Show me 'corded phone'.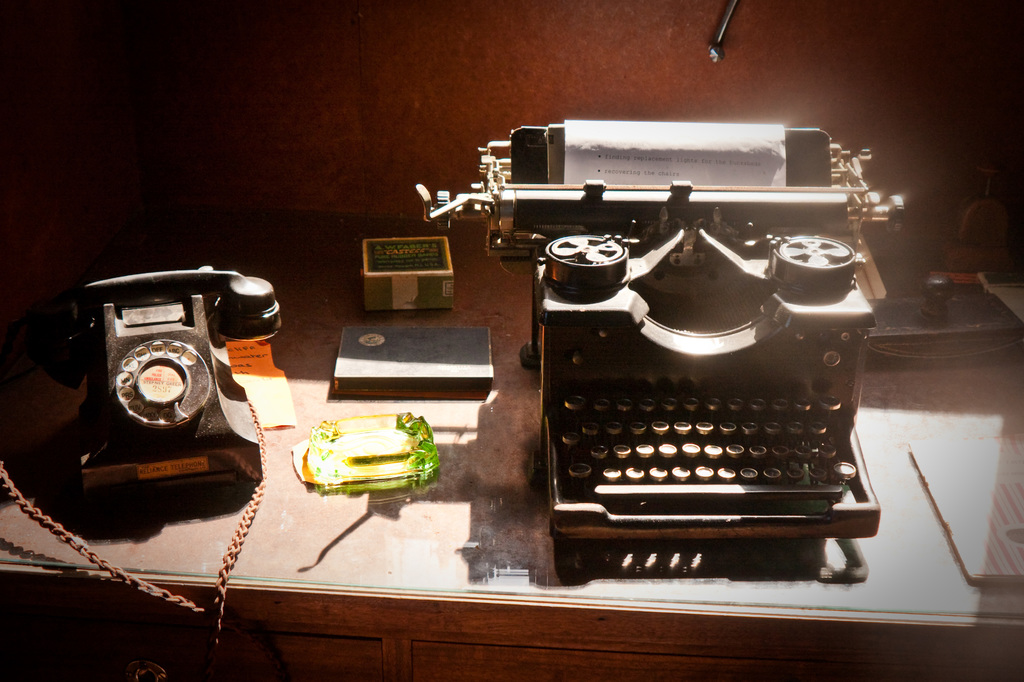
'corded phone' is here: BBox(35, 267, 288, 494).
